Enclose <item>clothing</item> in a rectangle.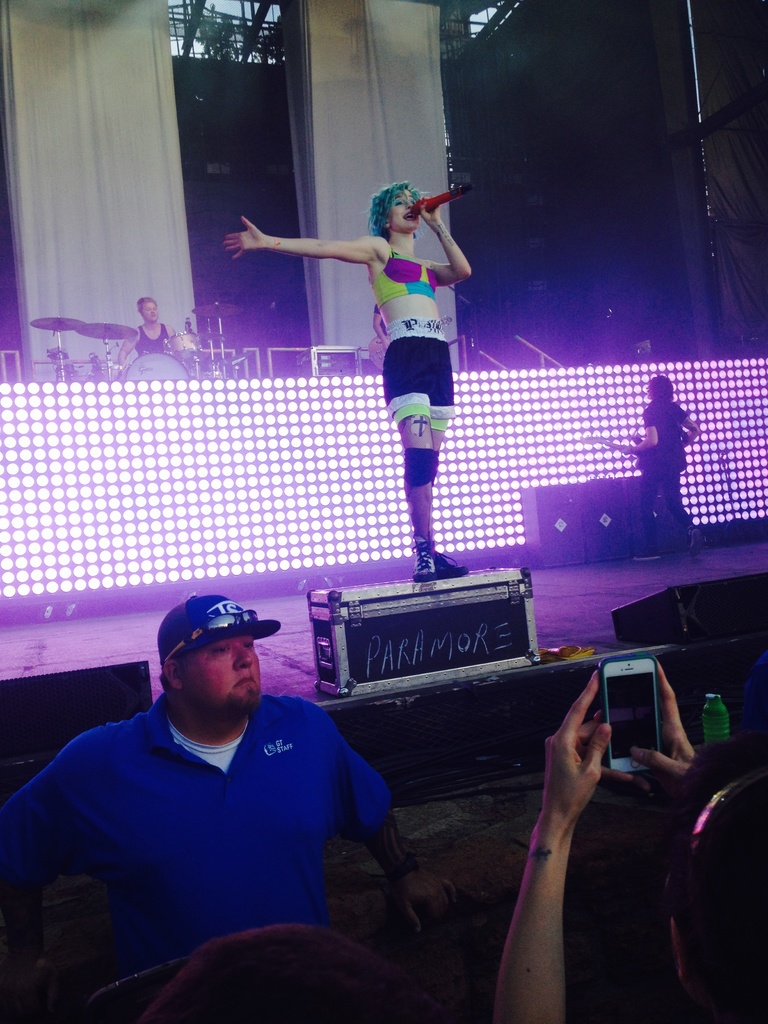
374 246 463 421.
